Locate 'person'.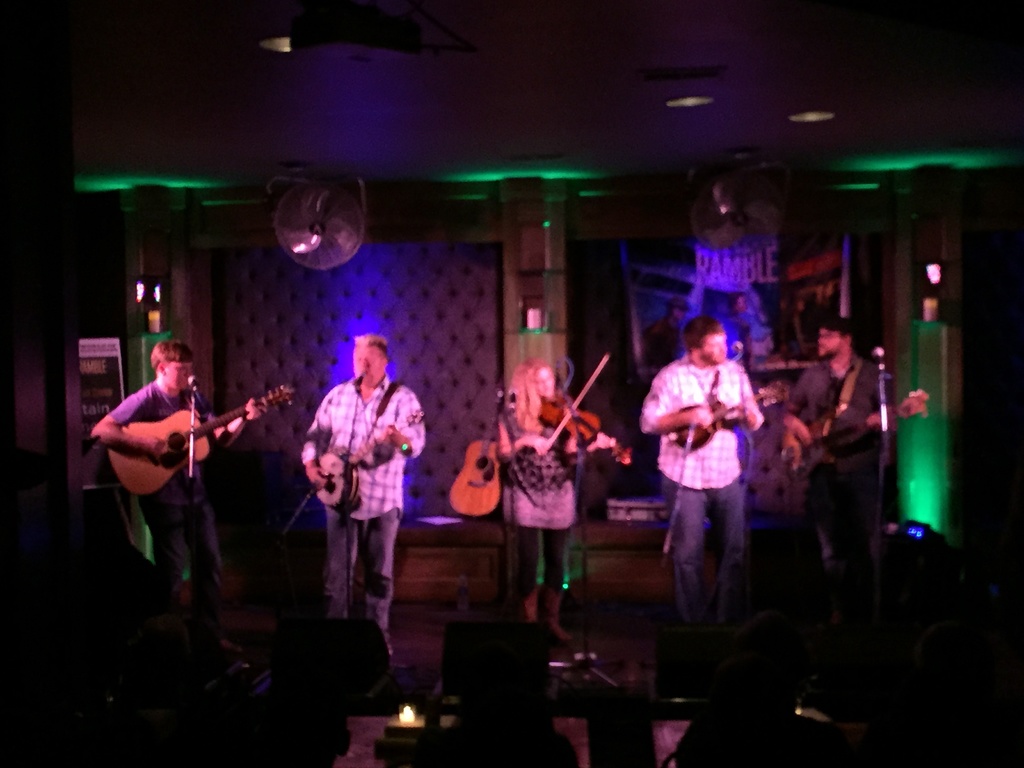
Bounding box: select_region(646, 324, 764, 616).
